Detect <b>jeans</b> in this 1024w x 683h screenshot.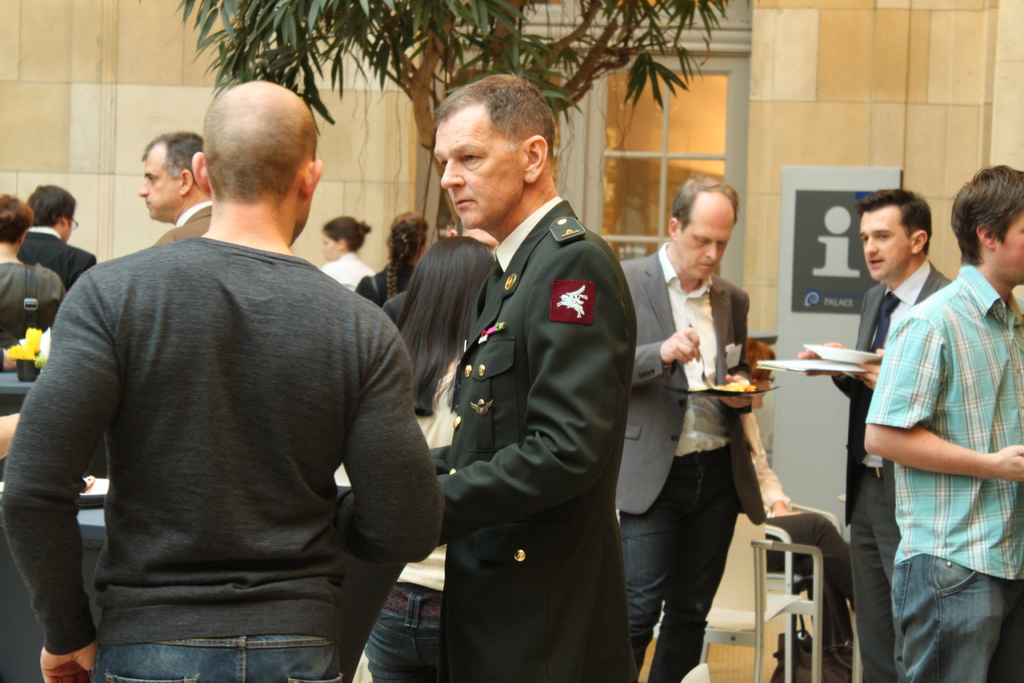
Detection: 89/628/343/682.
